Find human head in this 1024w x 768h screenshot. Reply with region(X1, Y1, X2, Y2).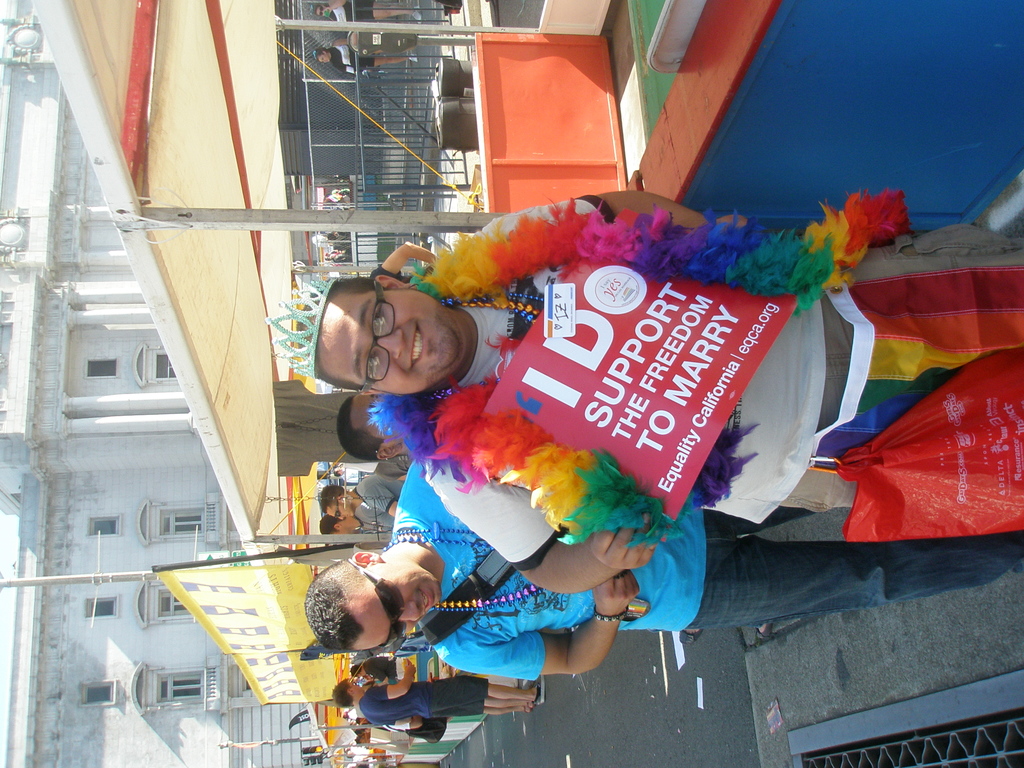
region(297, 278, 463, 396).
